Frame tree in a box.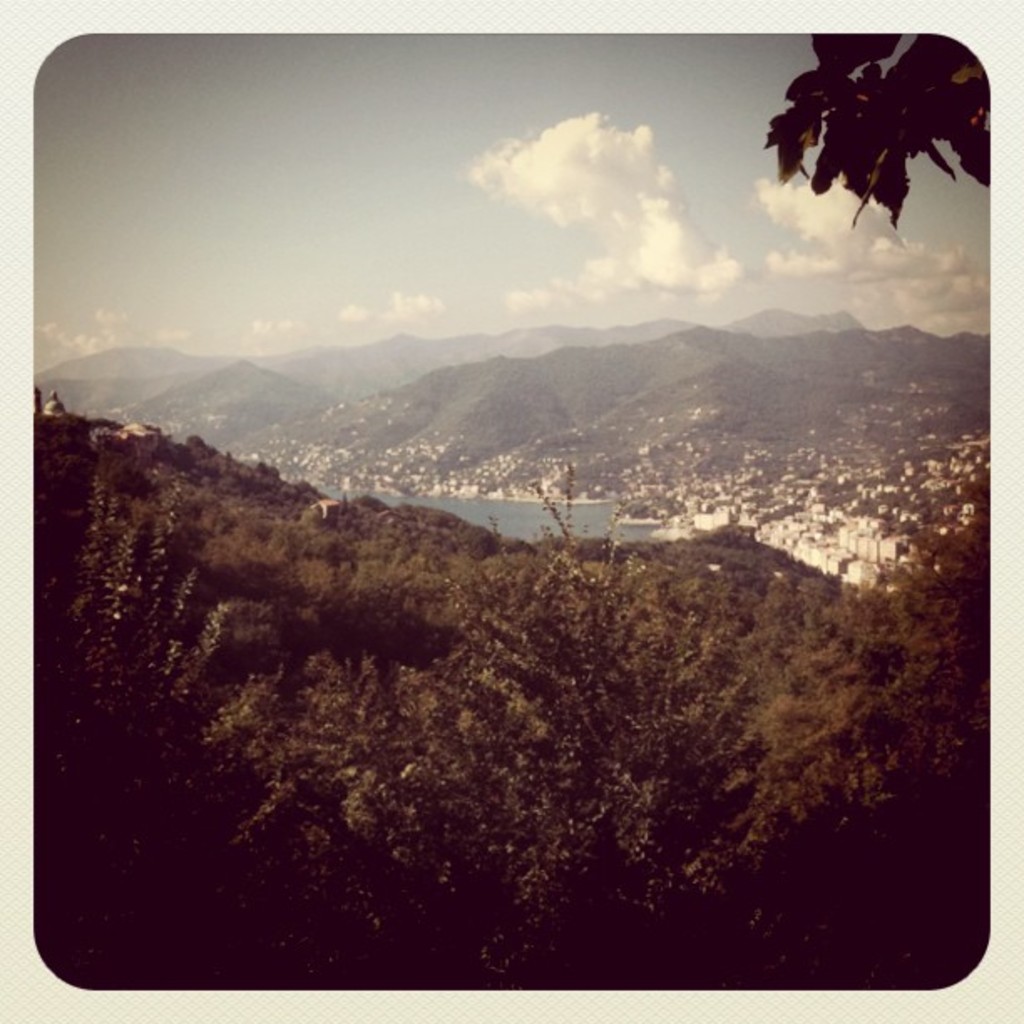
box=[750, 28, 994, 261].
